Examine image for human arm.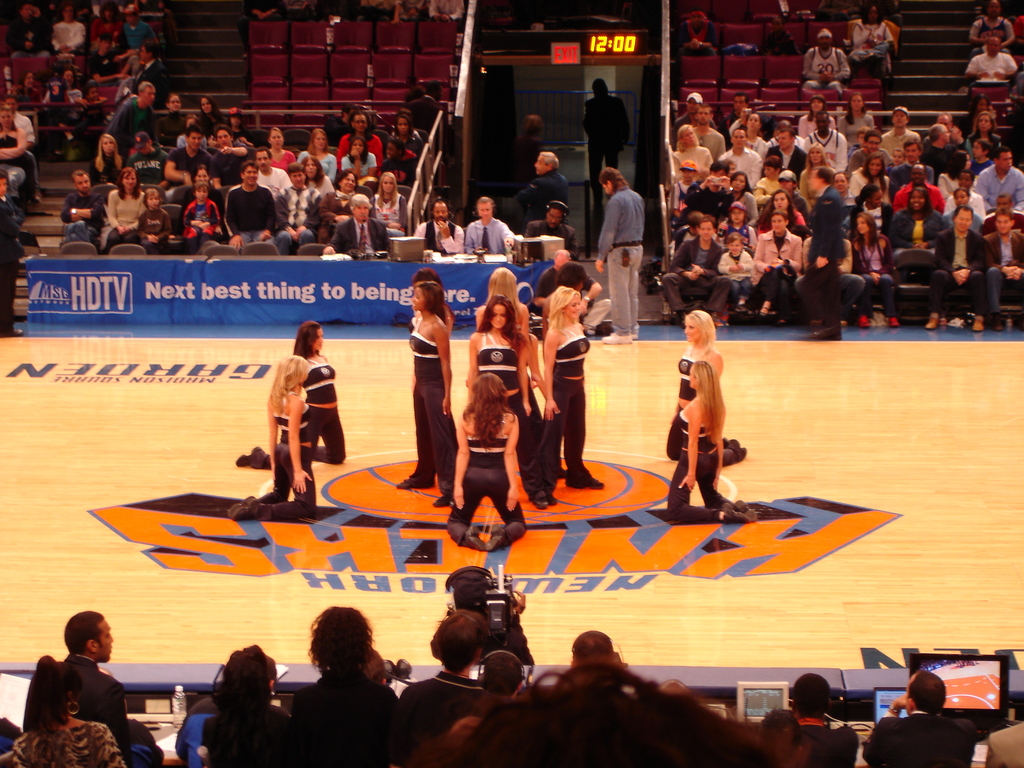
Examination result: rect(593, 195, 620, 275).
